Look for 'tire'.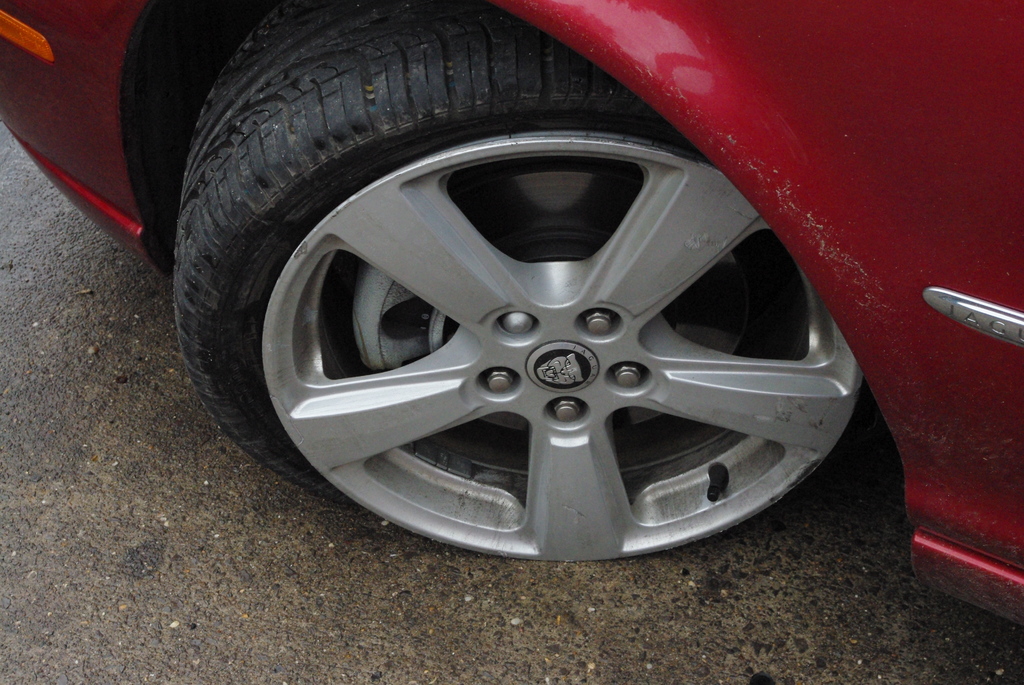
Found: (left=163, top=45, right=502, bottom=551).
